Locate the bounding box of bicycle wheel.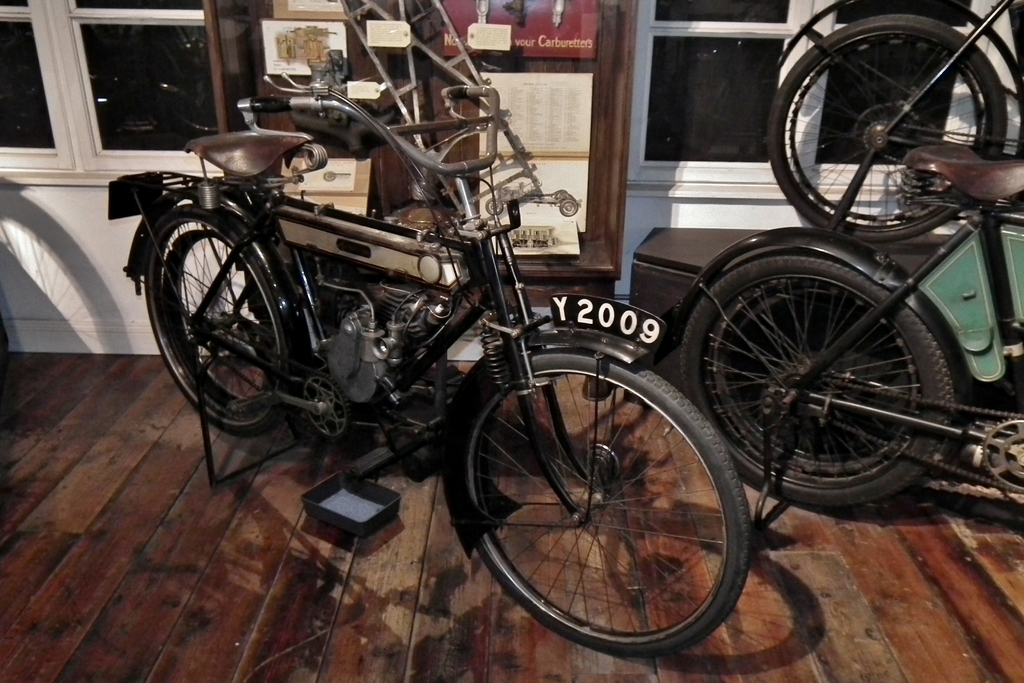
Bounding box: 145/205/294/436.
